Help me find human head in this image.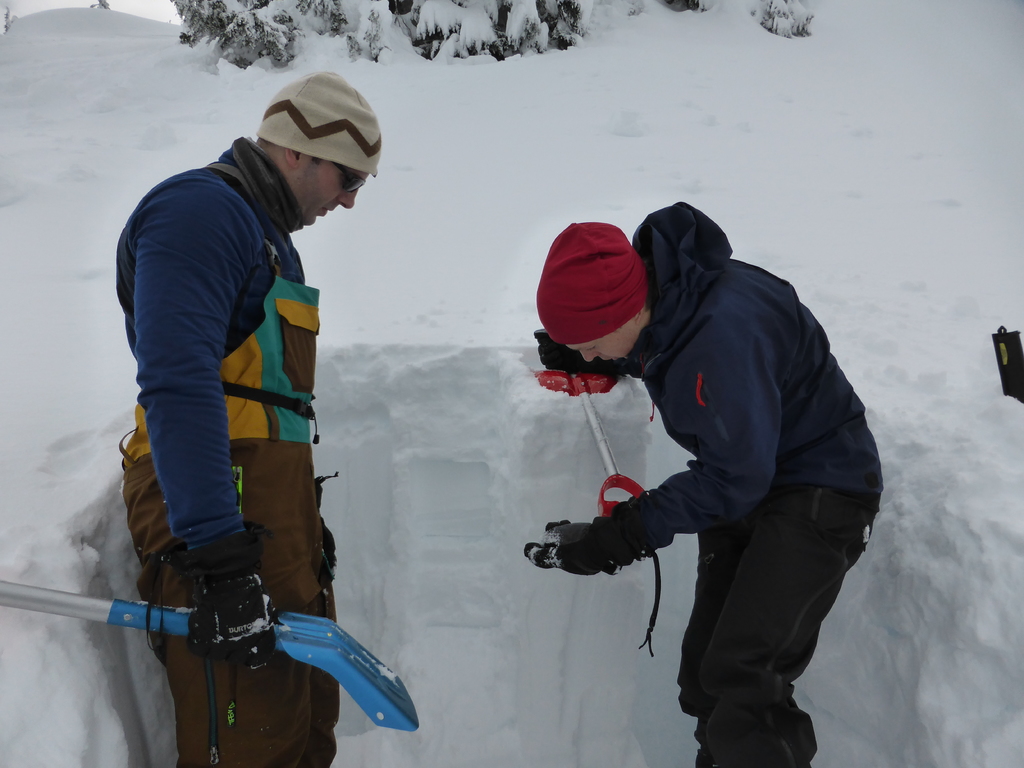
Found it: {"left": 241, "top": 79, "right": 397, "bottom": 233}.
